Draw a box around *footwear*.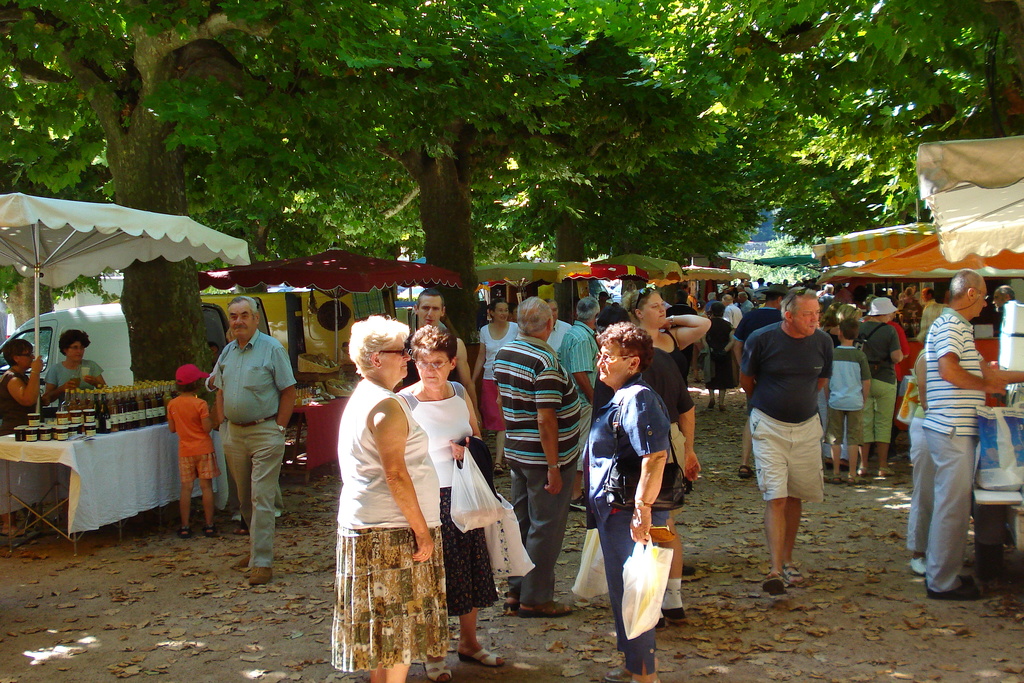
x1=662, y1=607, x2=684, y2=622.
